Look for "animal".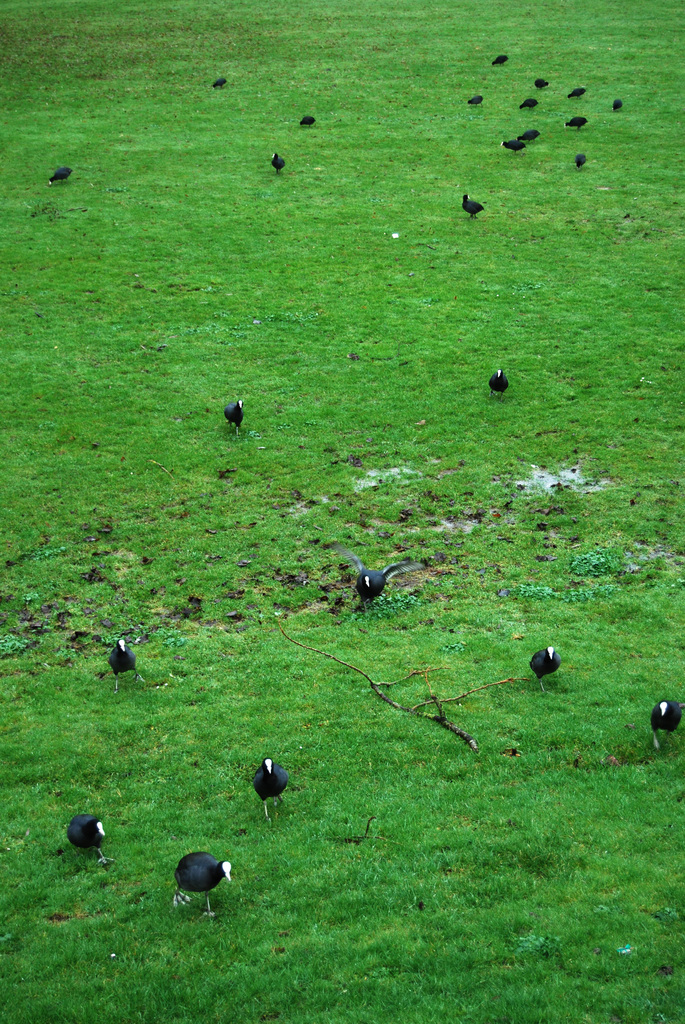
Found: (517,128,539,140).
